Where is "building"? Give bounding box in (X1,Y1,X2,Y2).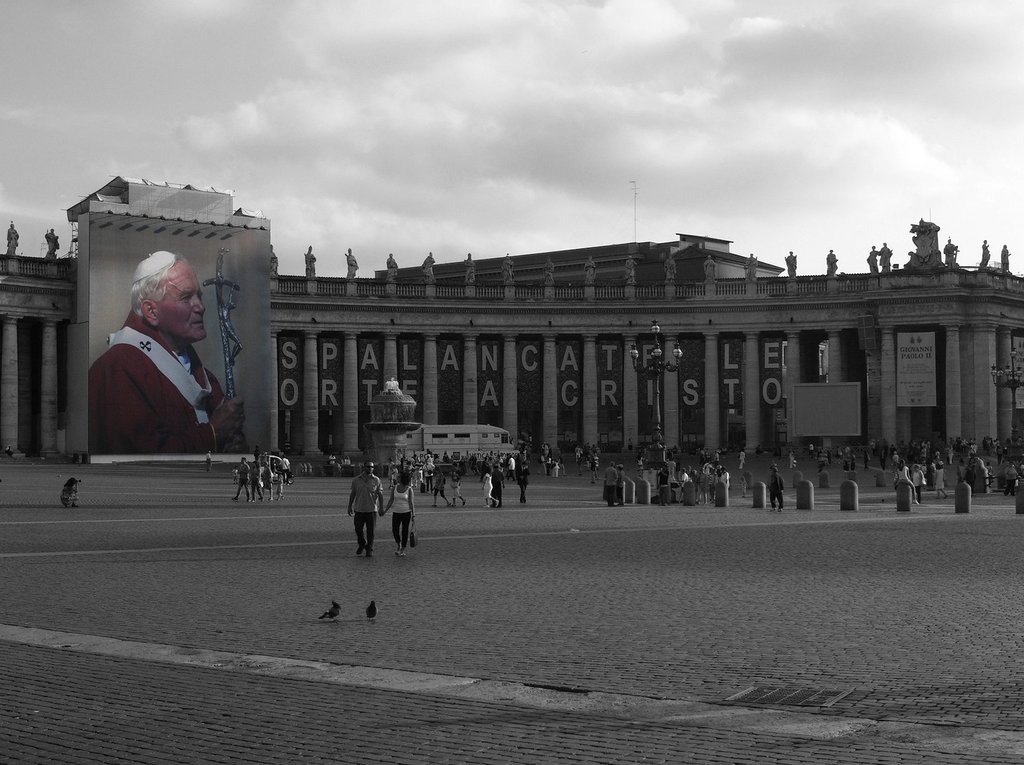
(0,172,1023,496).
